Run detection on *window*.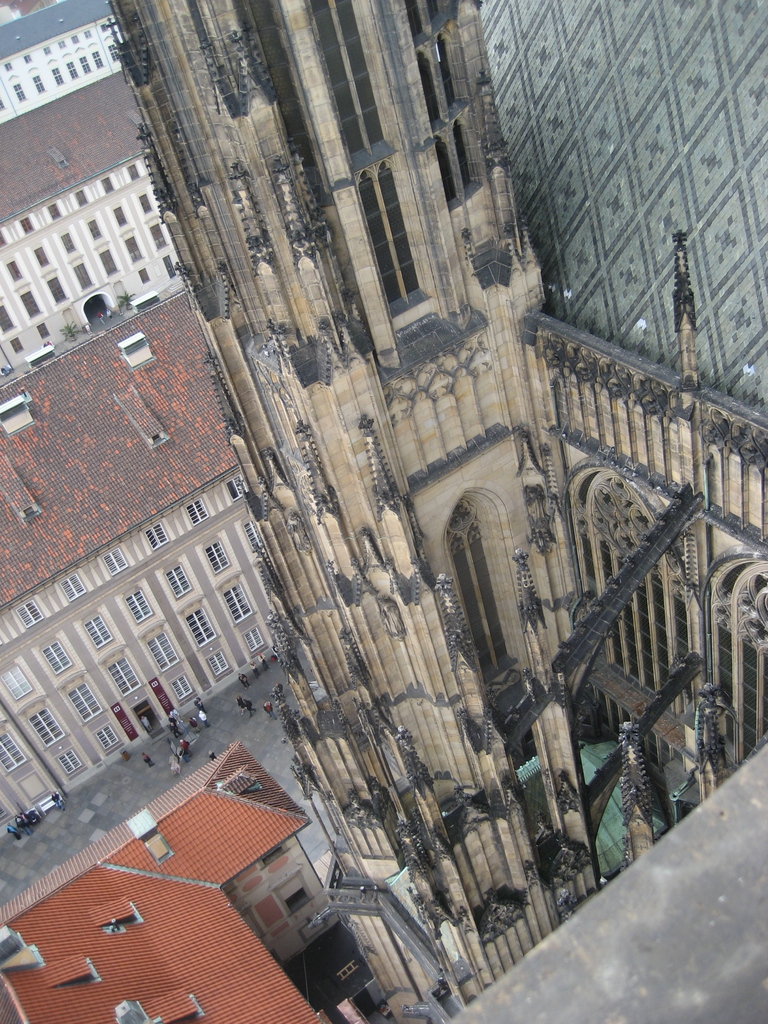
Result: bbox=[40, 643, 72, 676].
